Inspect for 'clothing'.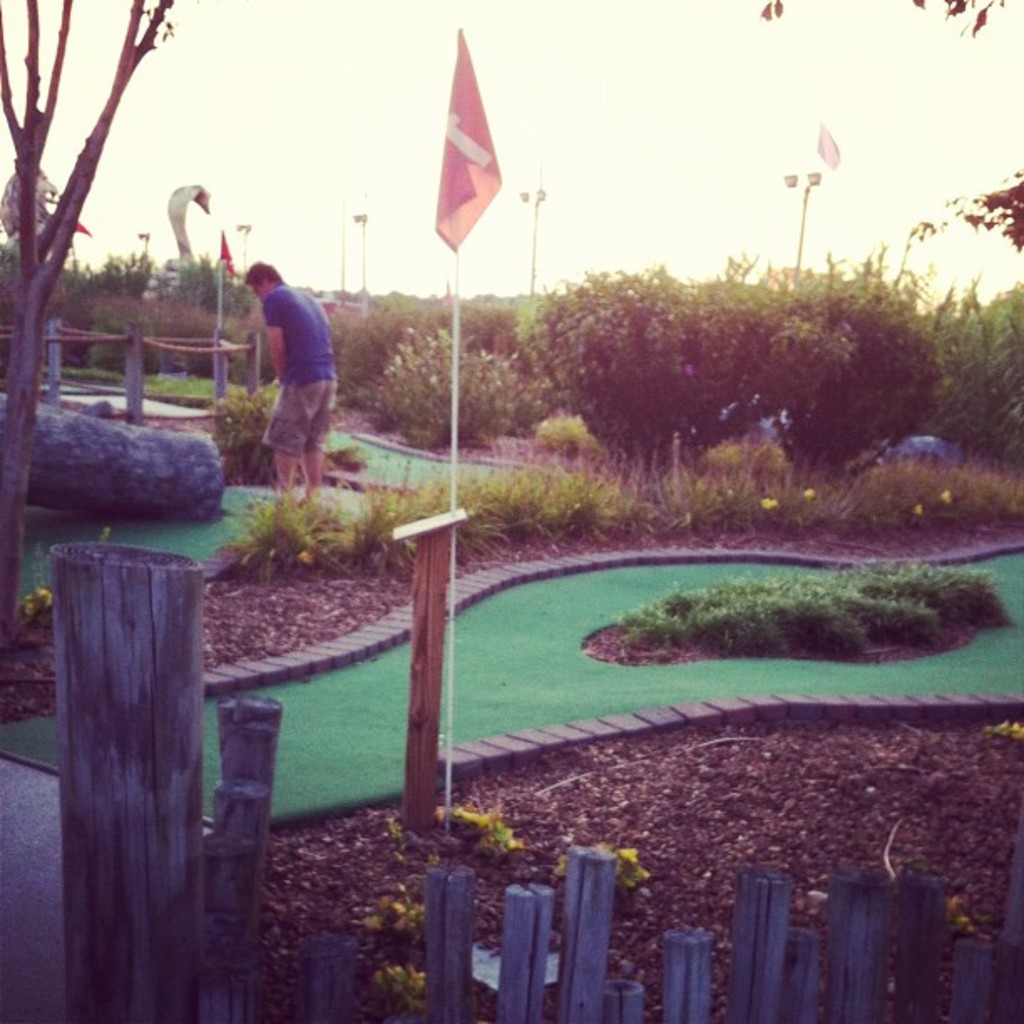
Inspection: region(264, 286, 340, 457).
